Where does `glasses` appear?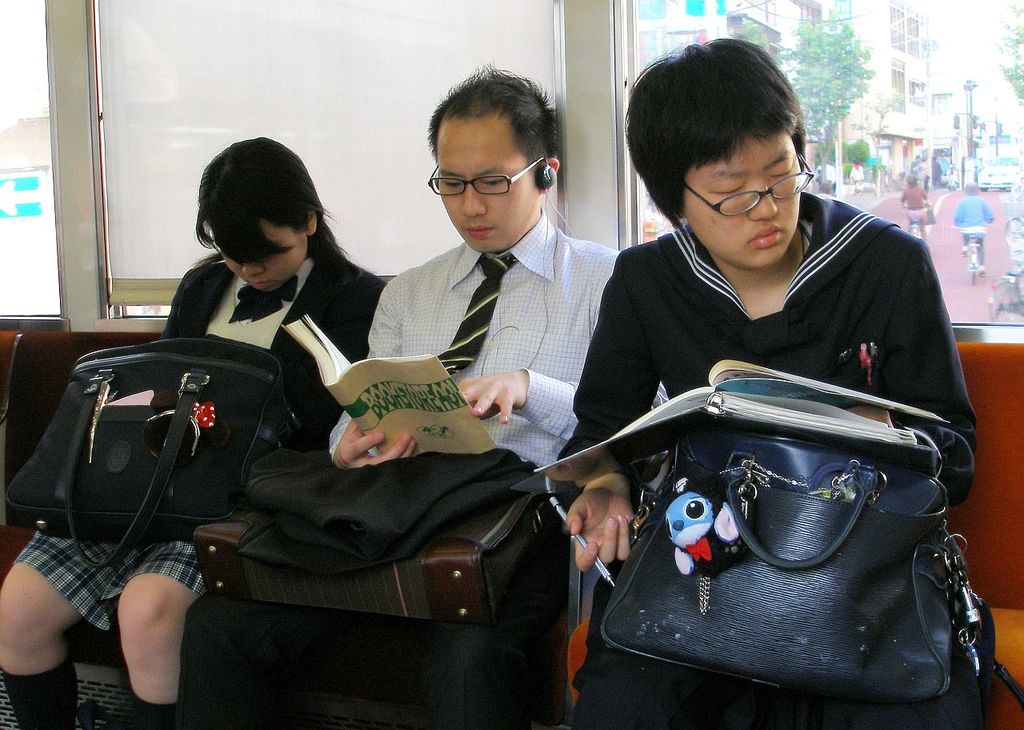
Appears at <bbox>686, 149, 815, 217</bbox>.
